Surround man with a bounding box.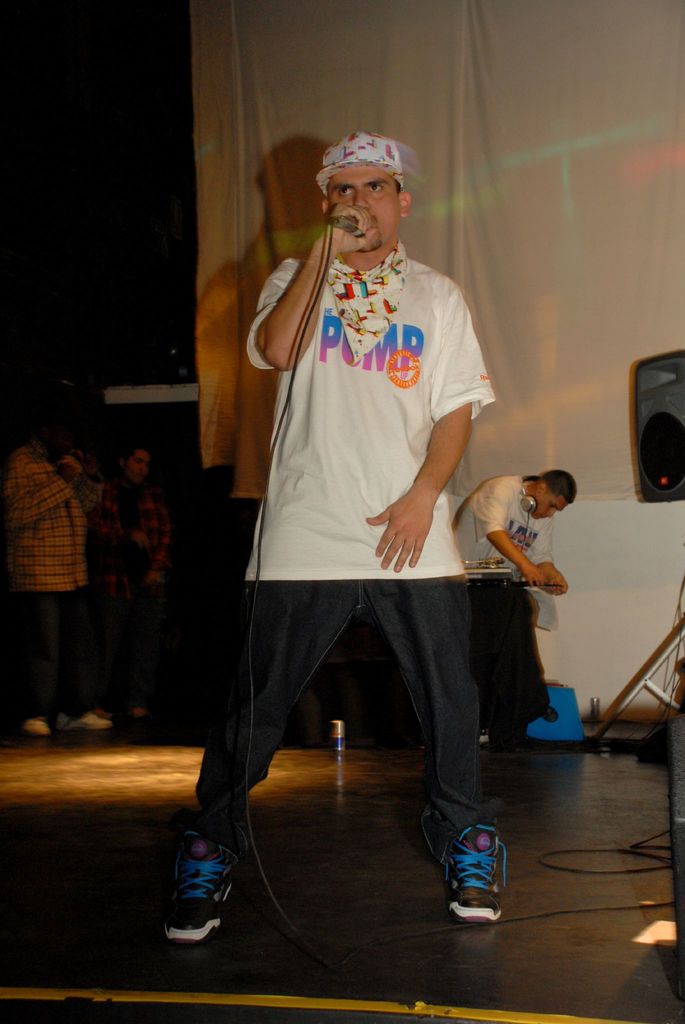
bbox=[96, 438, 183, 734].
